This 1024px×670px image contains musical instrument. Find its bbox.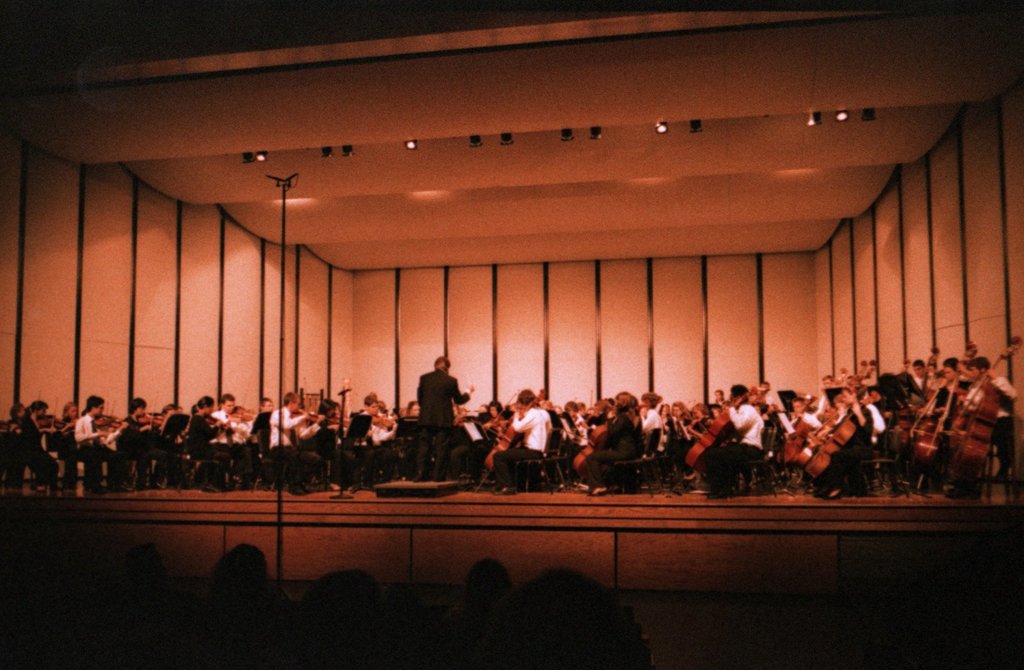
289,400,341,429.
